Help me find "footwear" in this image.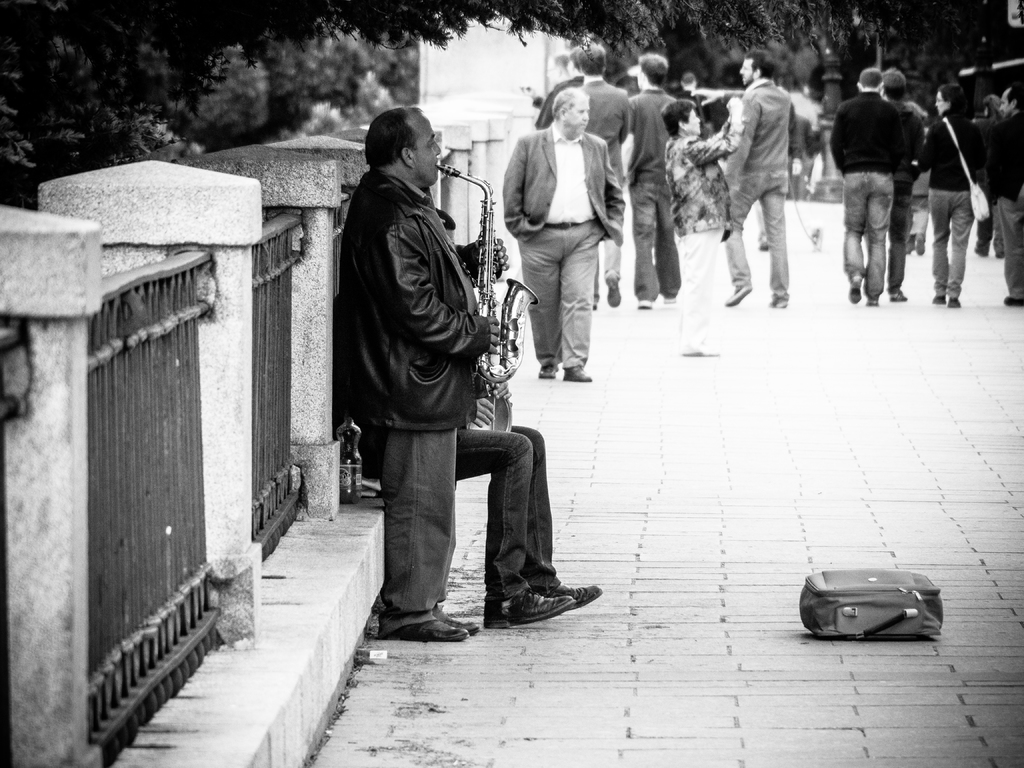
Found it: Rect(602, 276, 621, 307).
